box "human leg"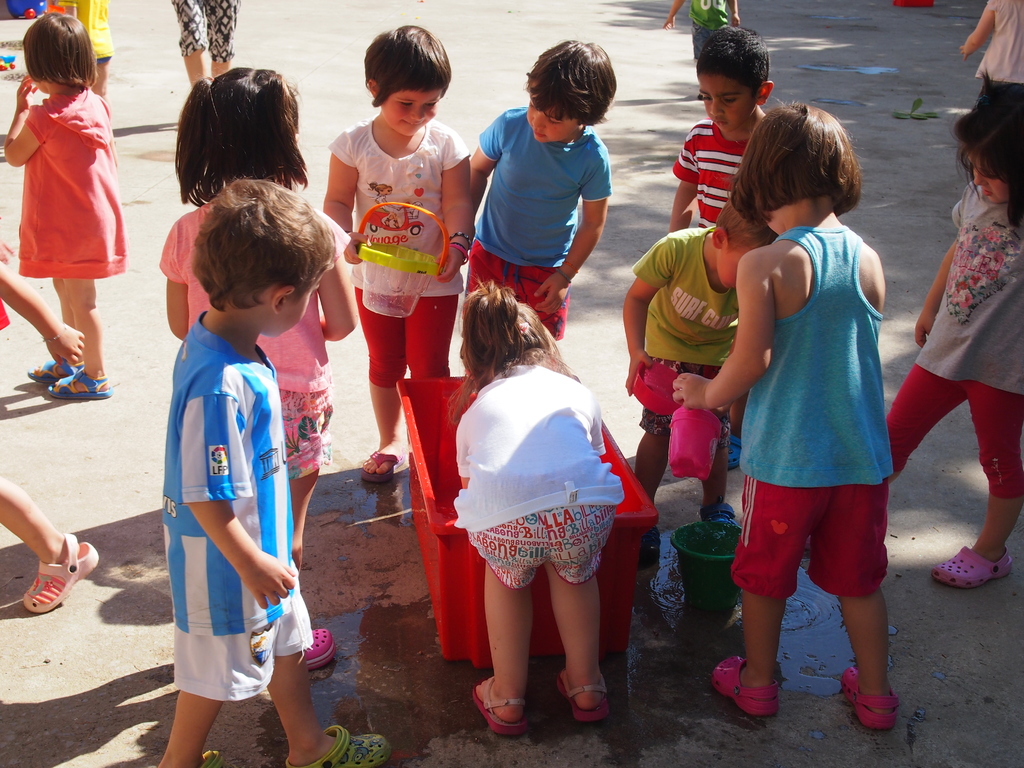
(x1=33, y1=273, x2=106, y2=405)
